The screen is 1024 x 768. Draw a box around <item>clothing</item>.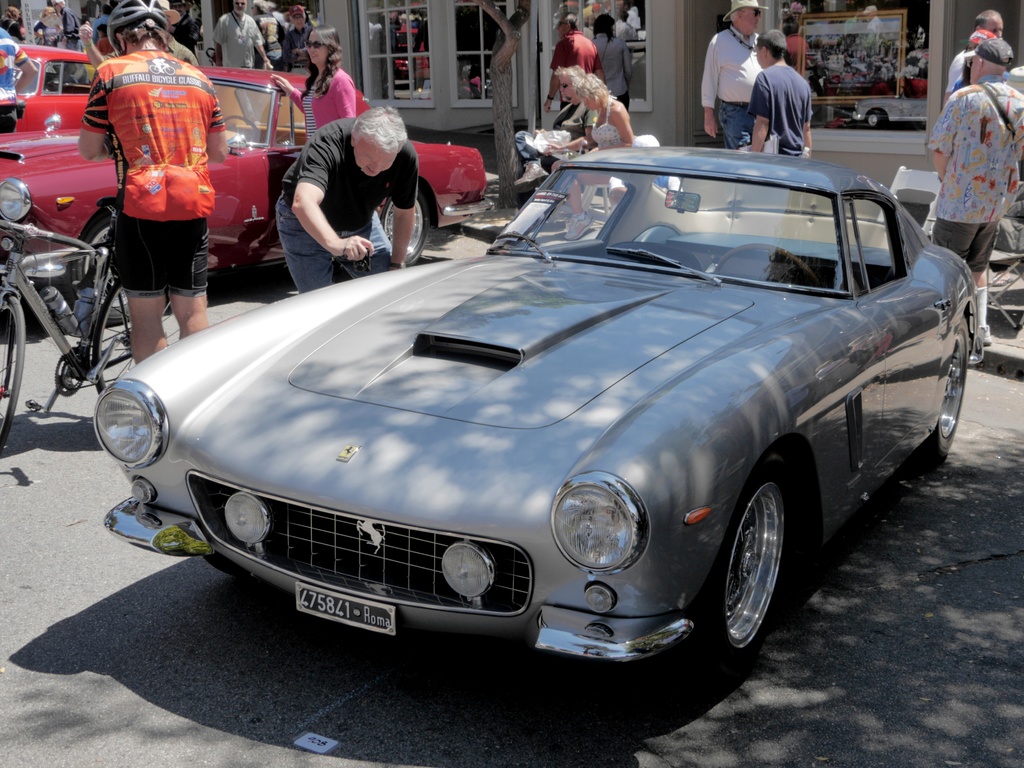
bbox=(275, 117, 420, 227).
